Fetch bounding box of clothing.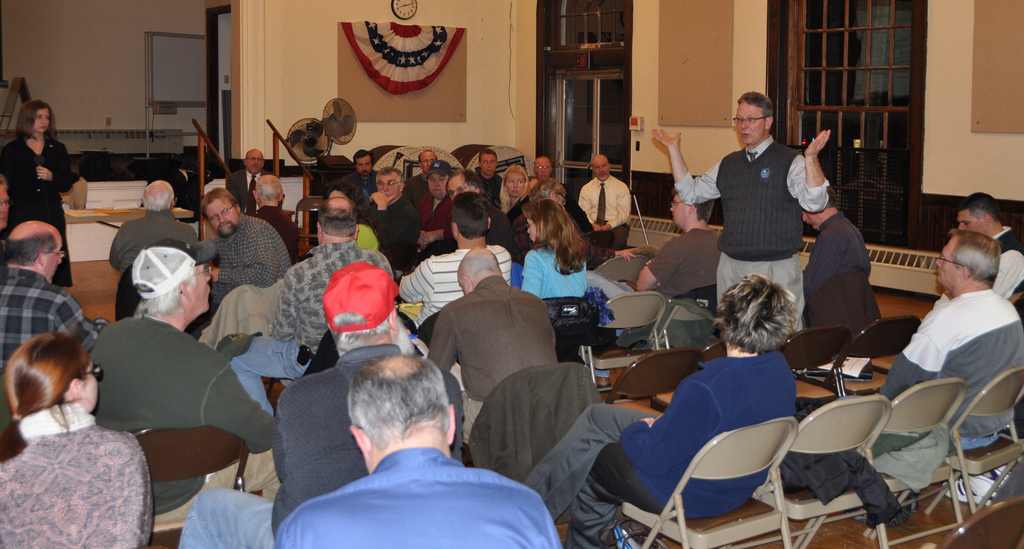
Bbox: rect(0, 274, 92, 418).
